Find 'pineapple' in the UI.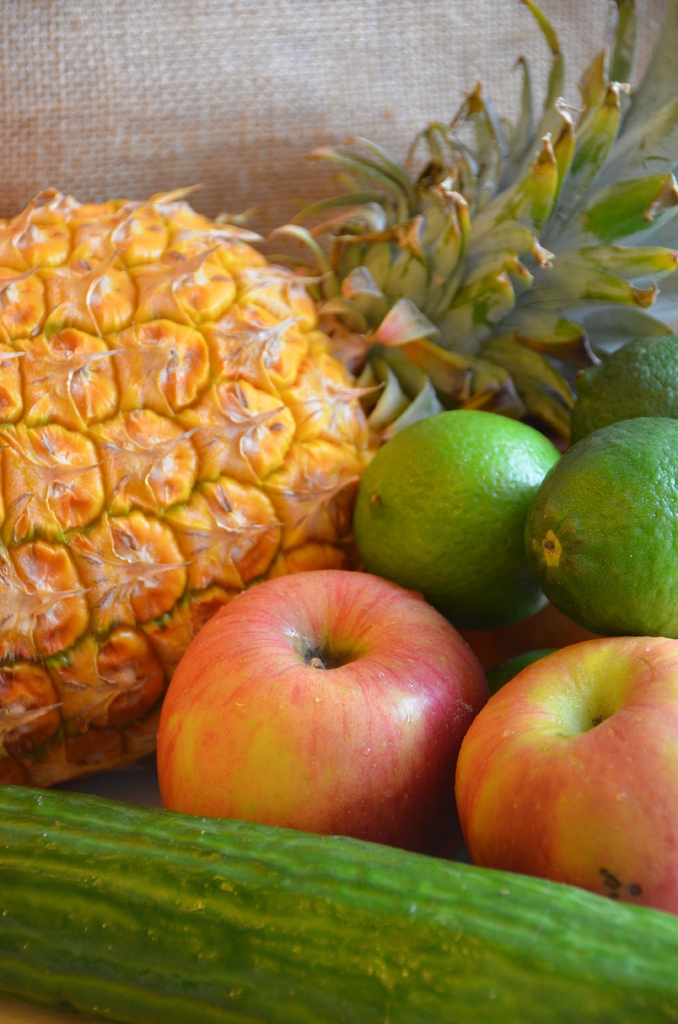
UI element at [0, 0, 677, 781].
